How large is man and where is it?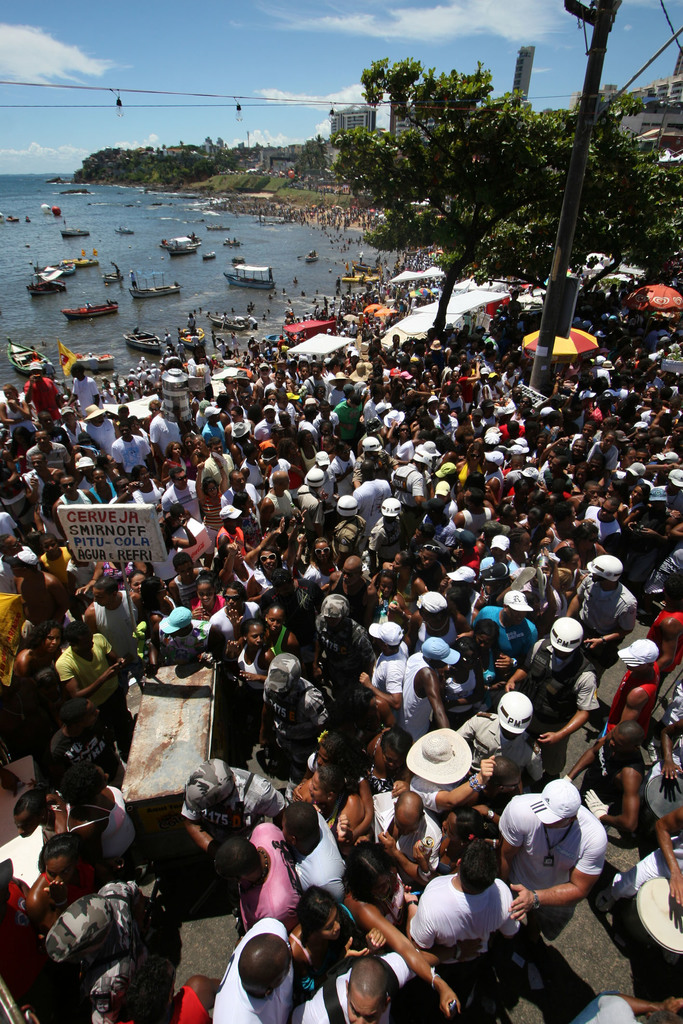
Bounding box: rect(54, 469, 98, 537).
